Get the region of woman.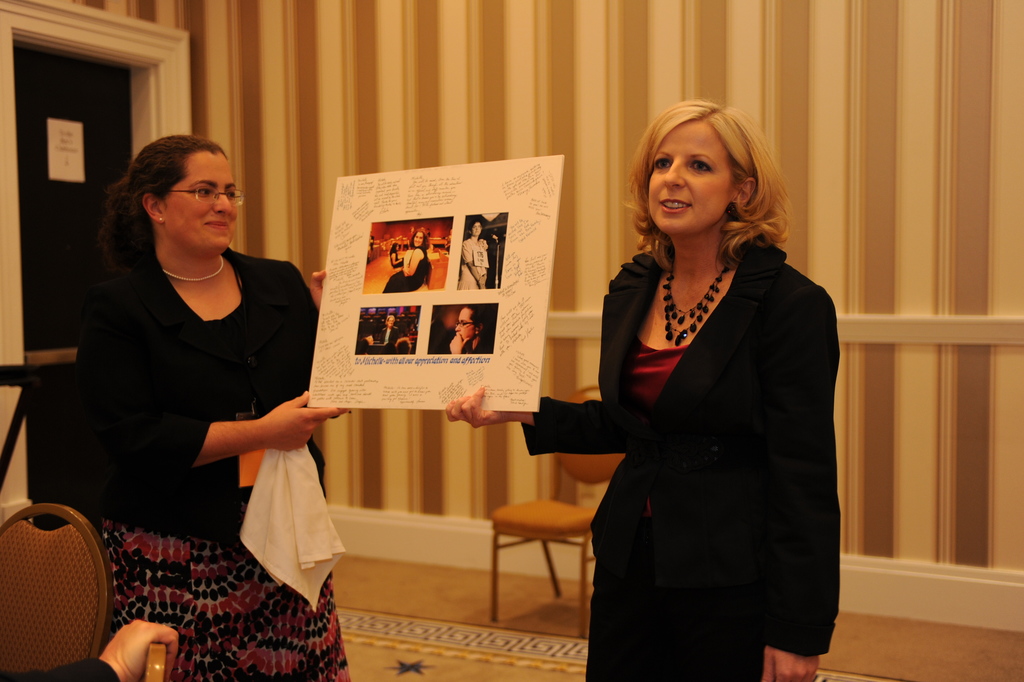
region(459, 221, 493, 287).
